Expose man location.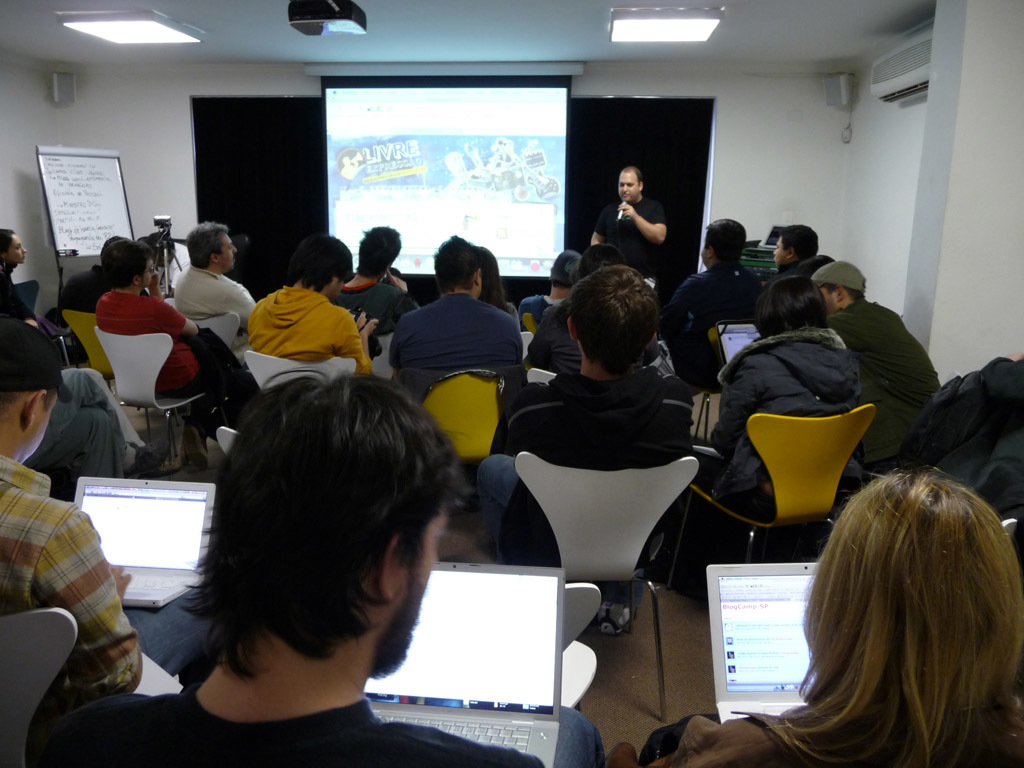
Exposed at rect(31, 371, 544, 767).
